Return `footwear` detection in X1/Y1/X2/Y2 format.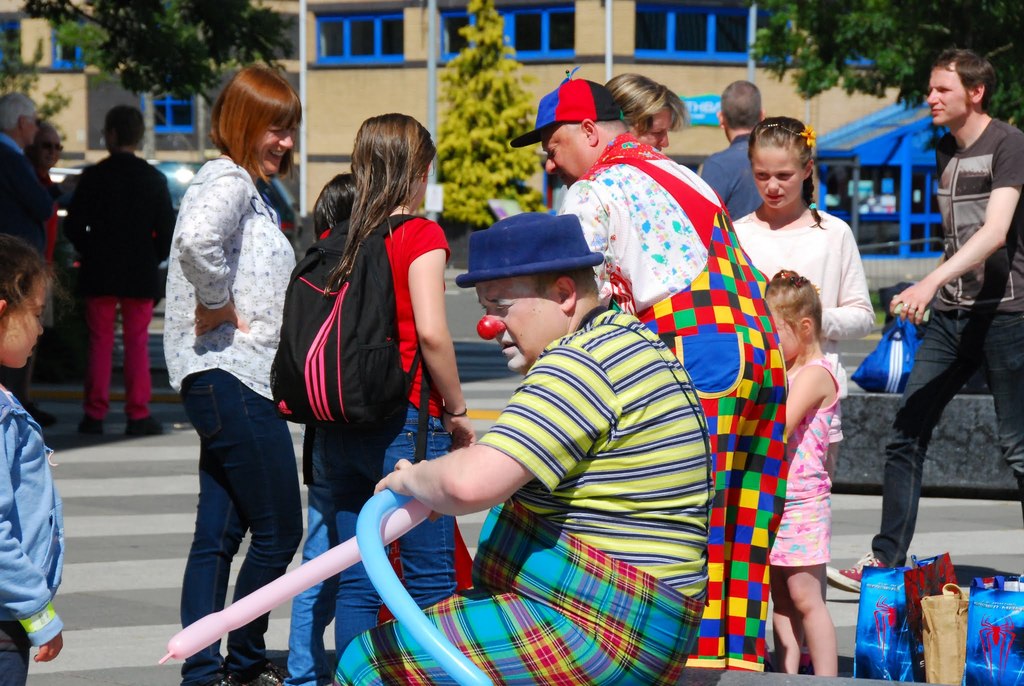
73/421/101/442.
